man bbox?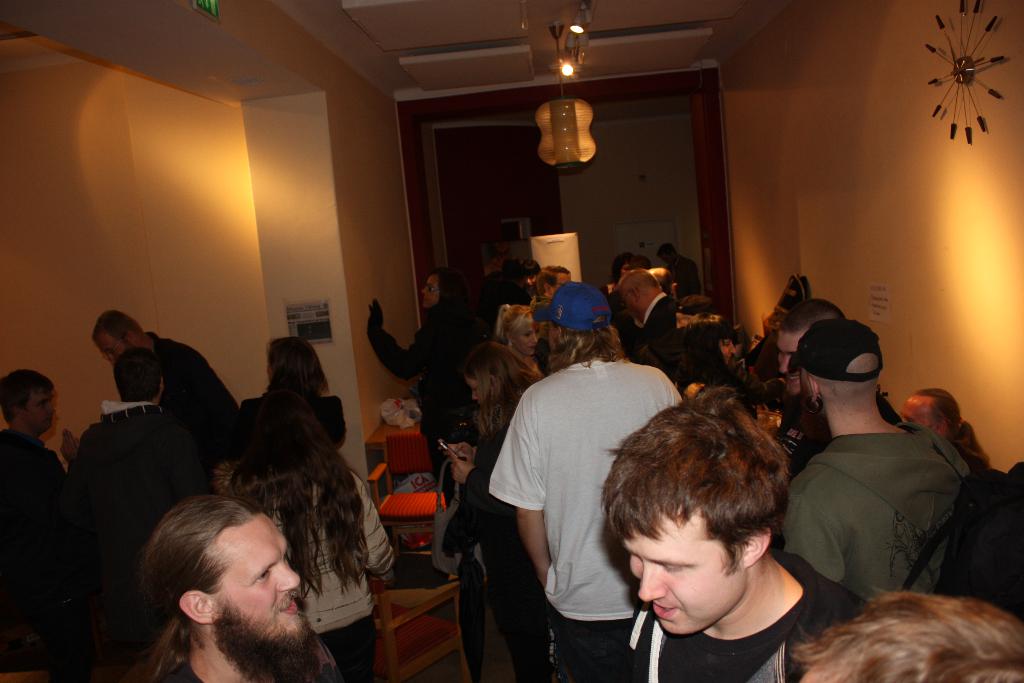
bbox(125, 490, 343, 682)
